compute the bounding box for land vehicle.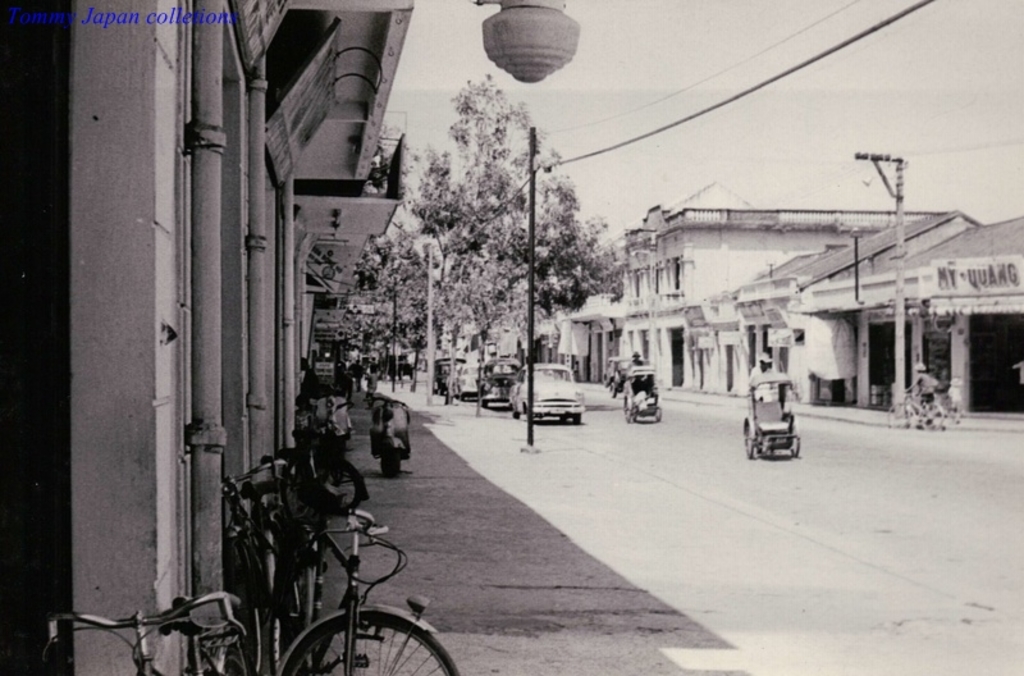
crop(618, 366, 662, 428).
